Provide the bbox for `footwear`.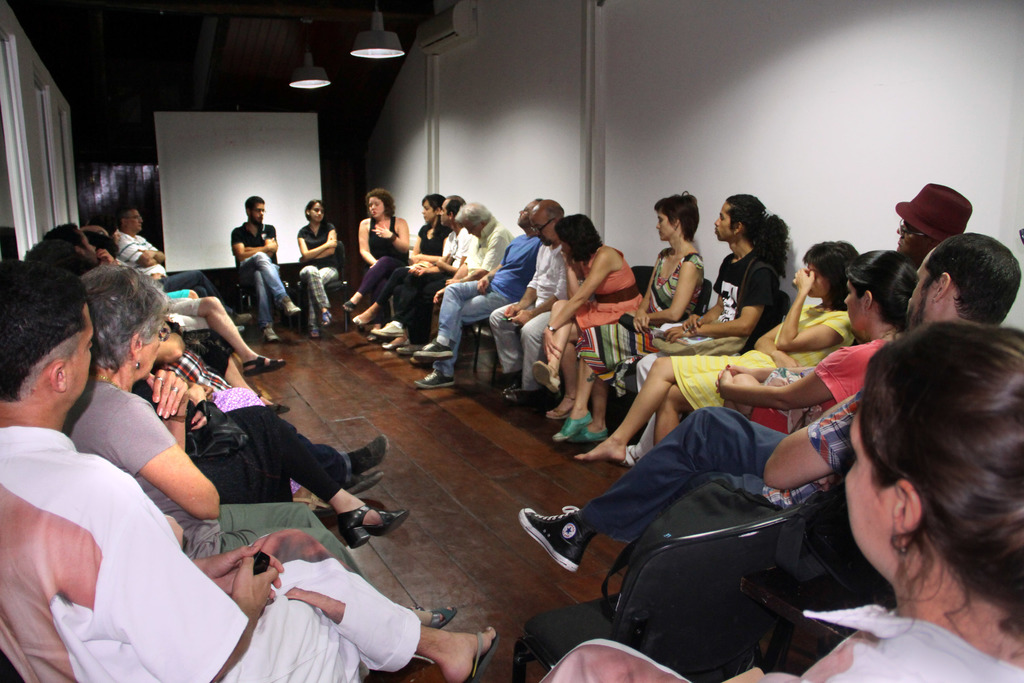
507, 386, 548, 404.
